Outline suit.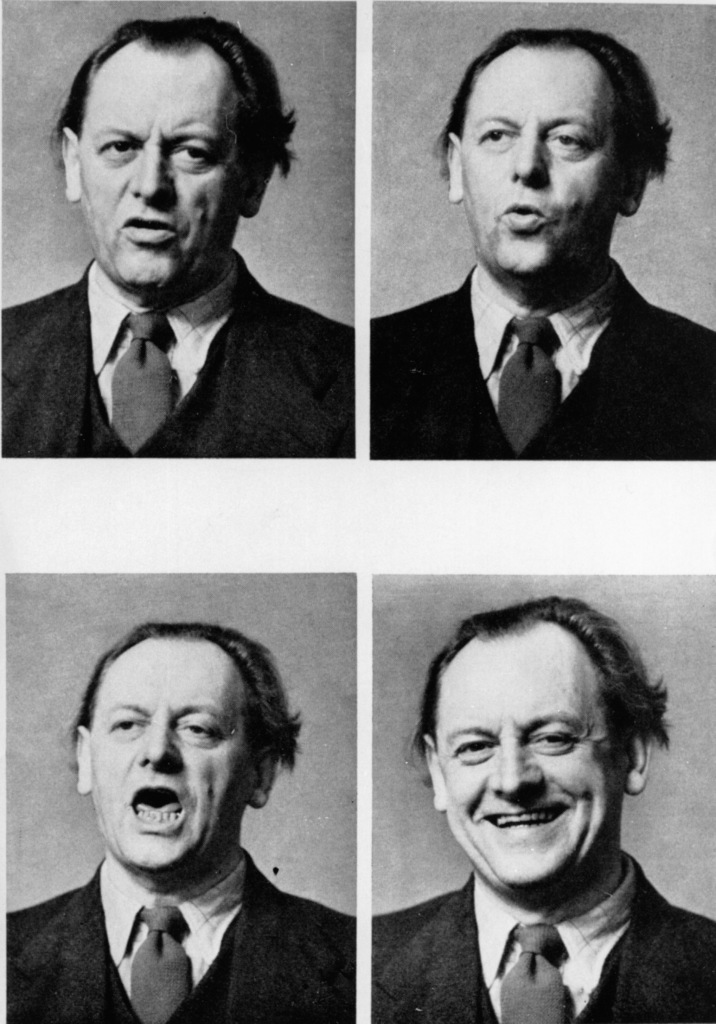
Outline: x1=372 y1=860 x2=715 y2=1020.
